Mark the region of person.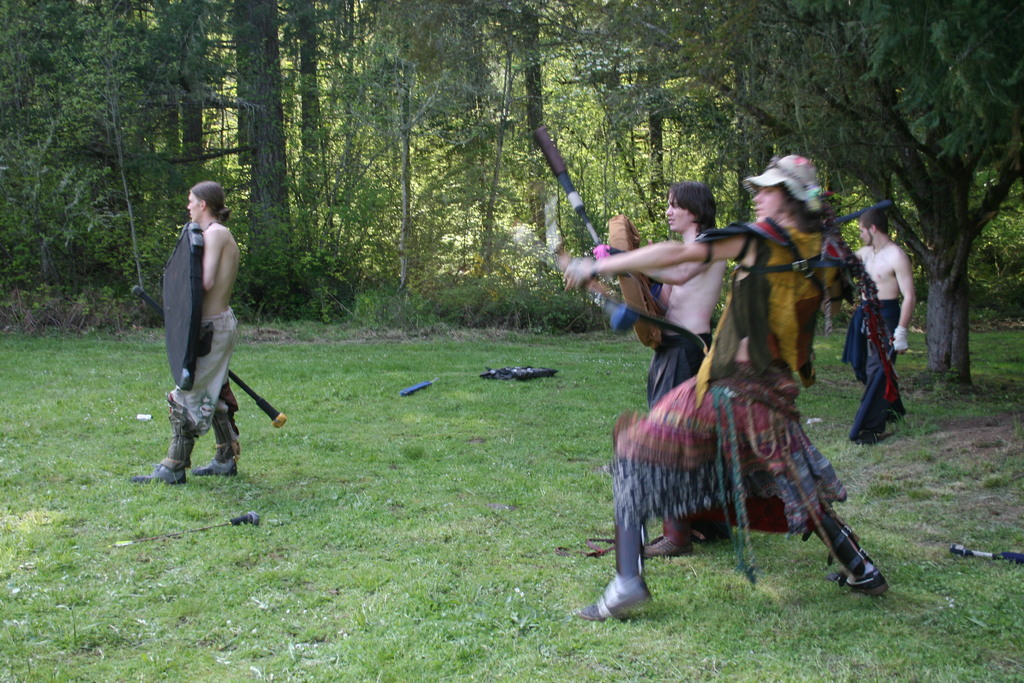
Region: bbox=(836, 208, 916, 441).
